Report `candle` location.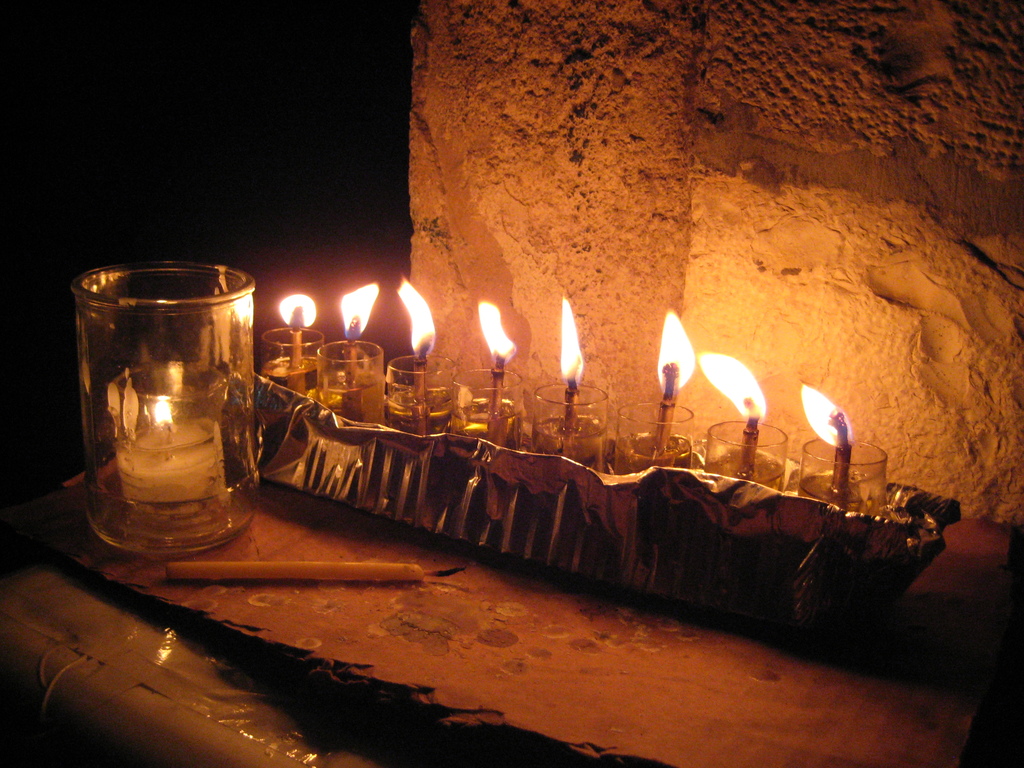
Report: (x1=696, y1=353, x2=769, y2=482).
